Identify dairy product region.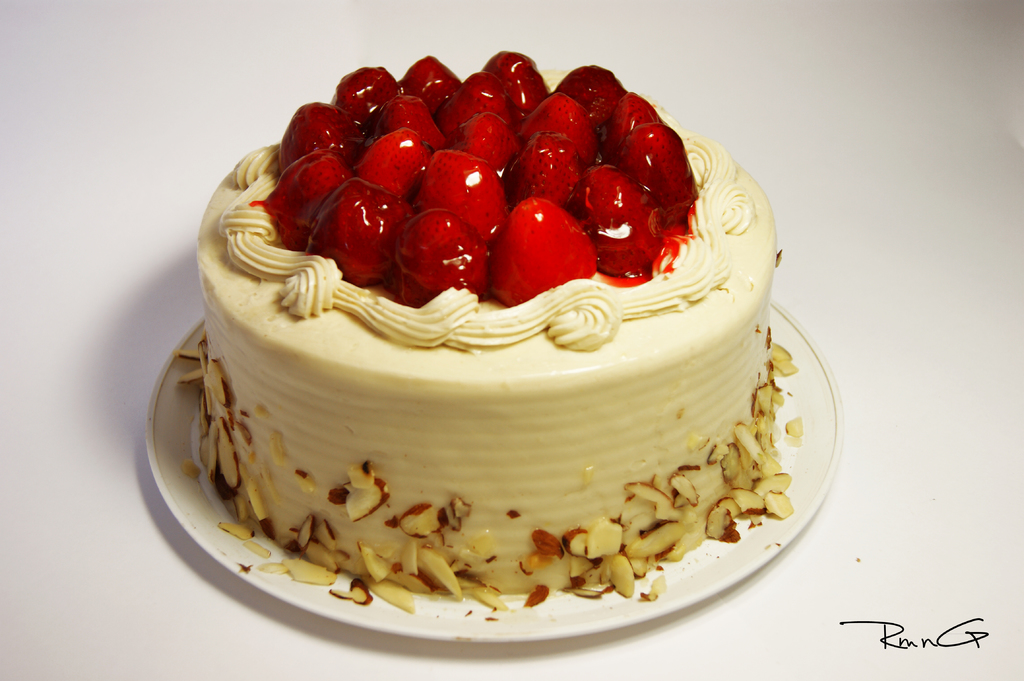
Region: <box>193,65,776,591</box>.
